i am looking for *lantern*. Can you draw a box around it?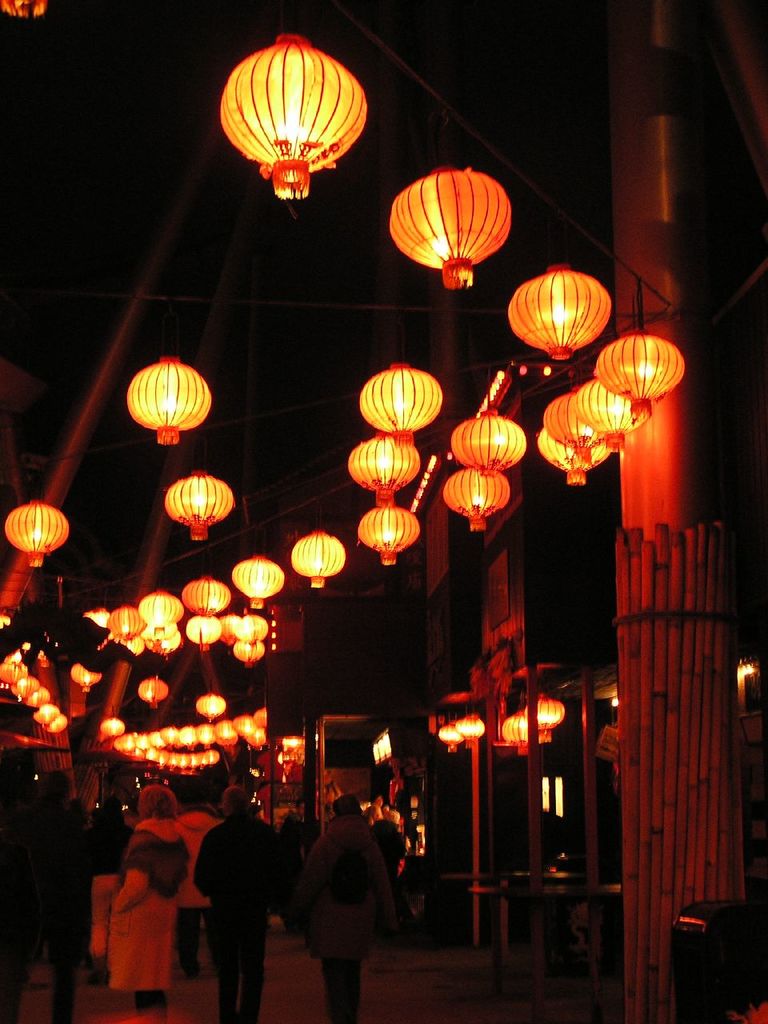
Sure, the bounding box is (66, 662, 100, 690).
